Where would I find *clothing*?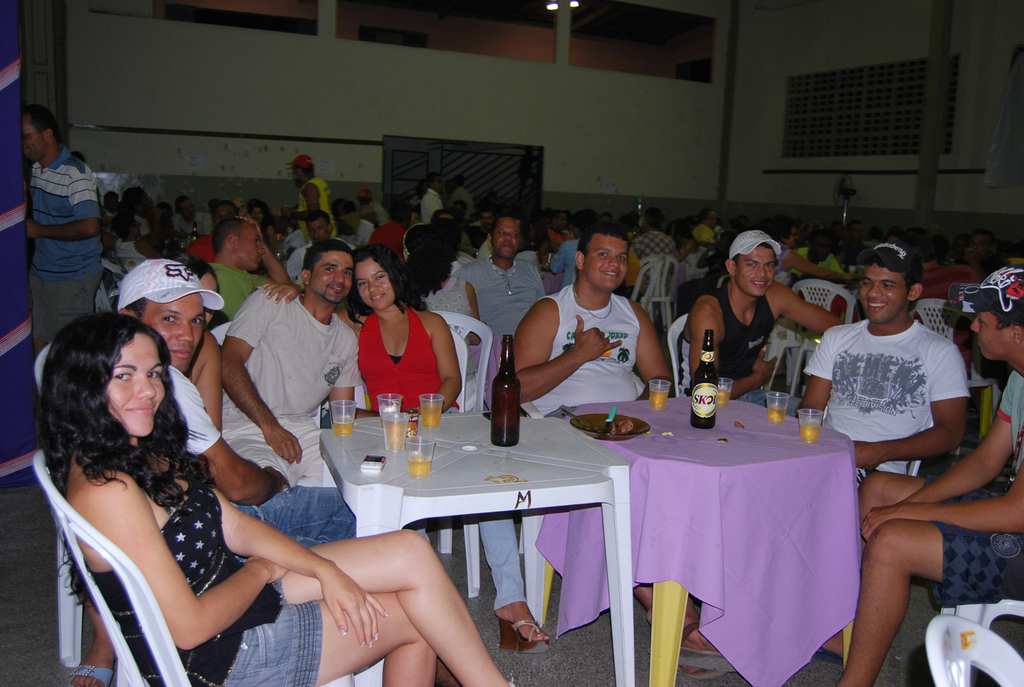
At 636, 232, 675, 266.
